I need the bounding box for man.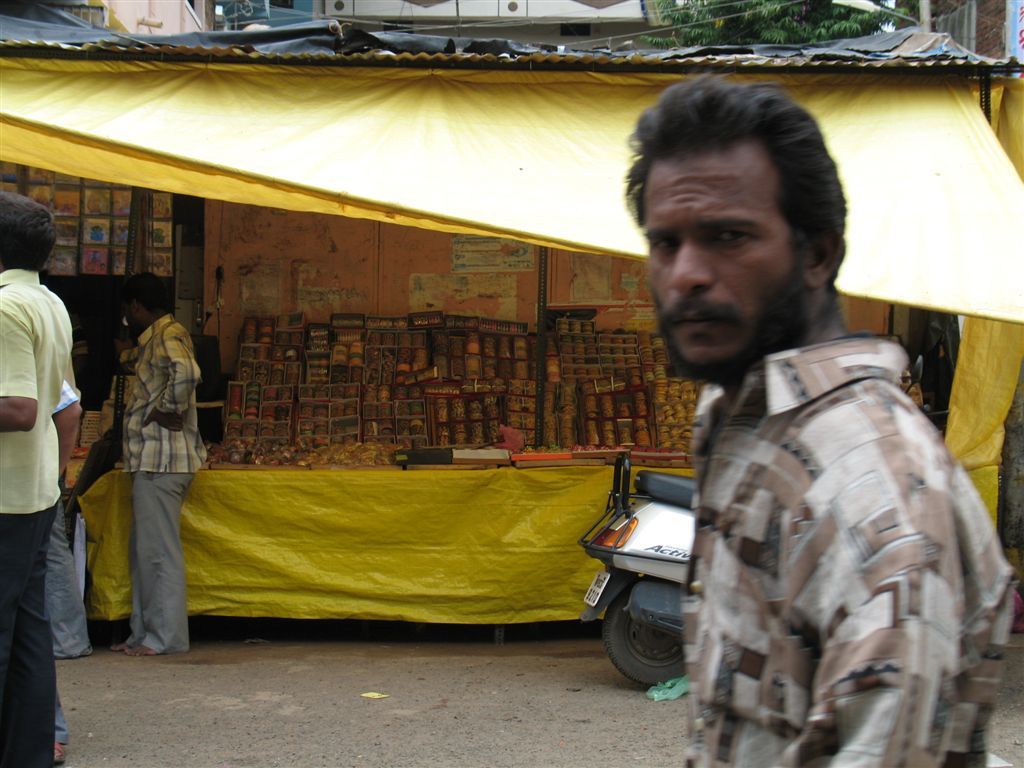
Here it is: [111, 272, 201, 659].
